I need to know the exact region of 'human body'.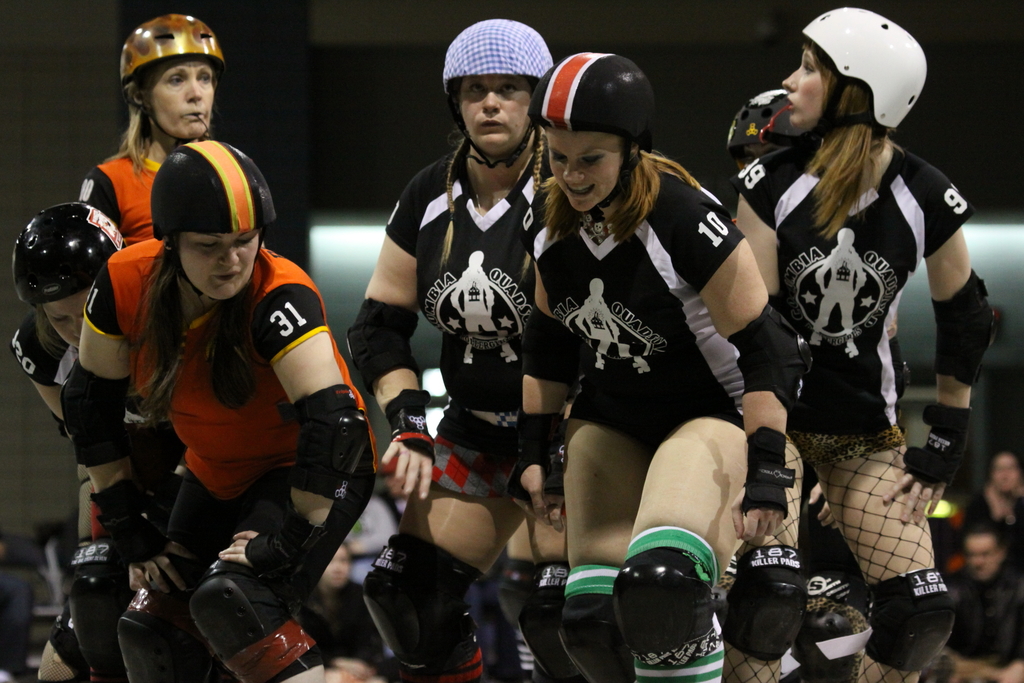
Region: locate(75, 2, 287, 682).
